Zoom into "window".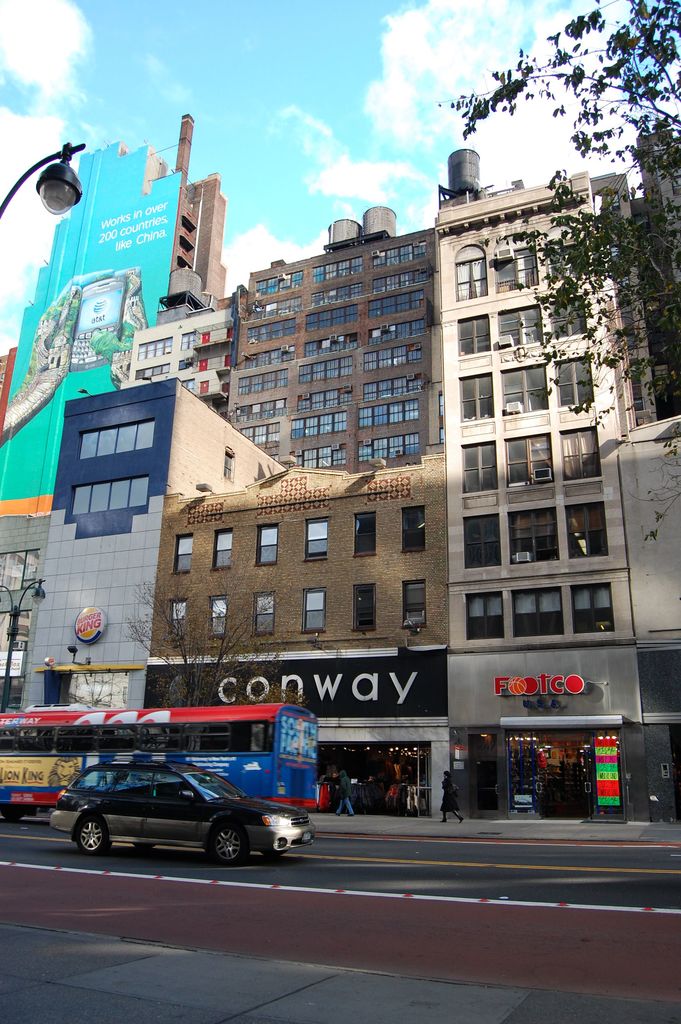
Zoom target: x1=399, y1=506, x2=427, y2=555.
